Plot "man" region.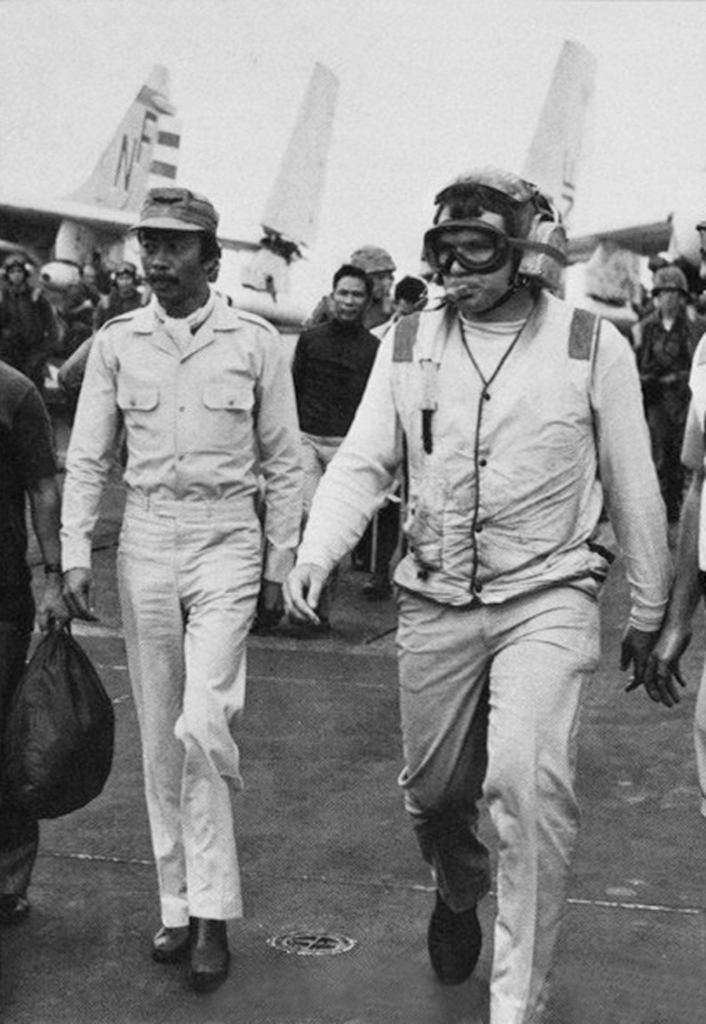
Plotted at (left=281, top=171, right=672, bottom=1023).
